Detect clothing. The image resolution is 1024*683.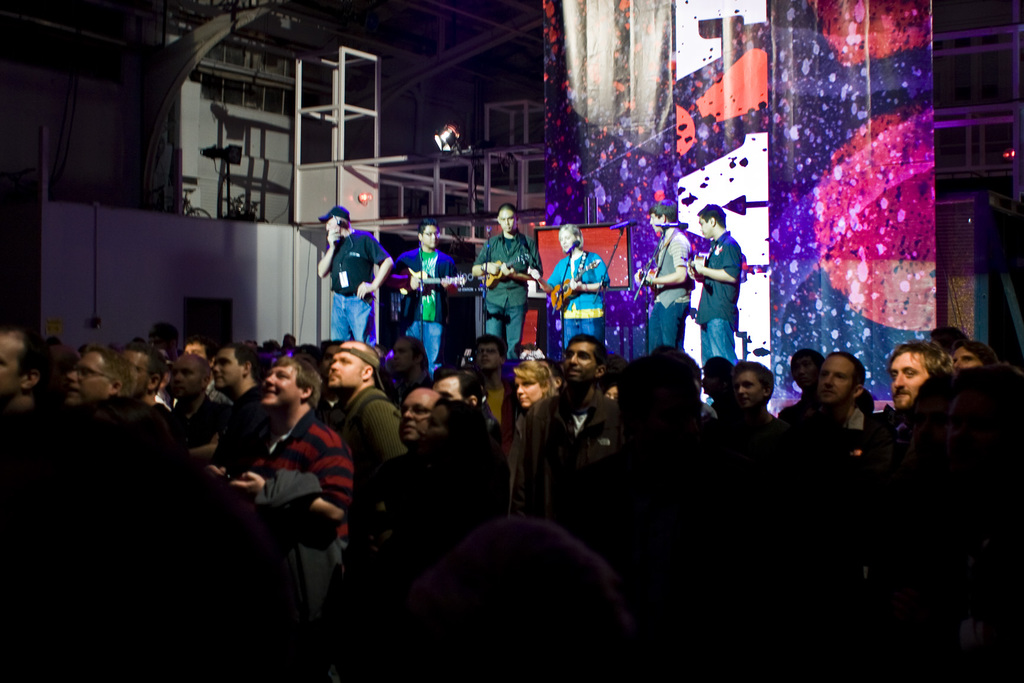
bbox=[204, 383, 242, 410].
